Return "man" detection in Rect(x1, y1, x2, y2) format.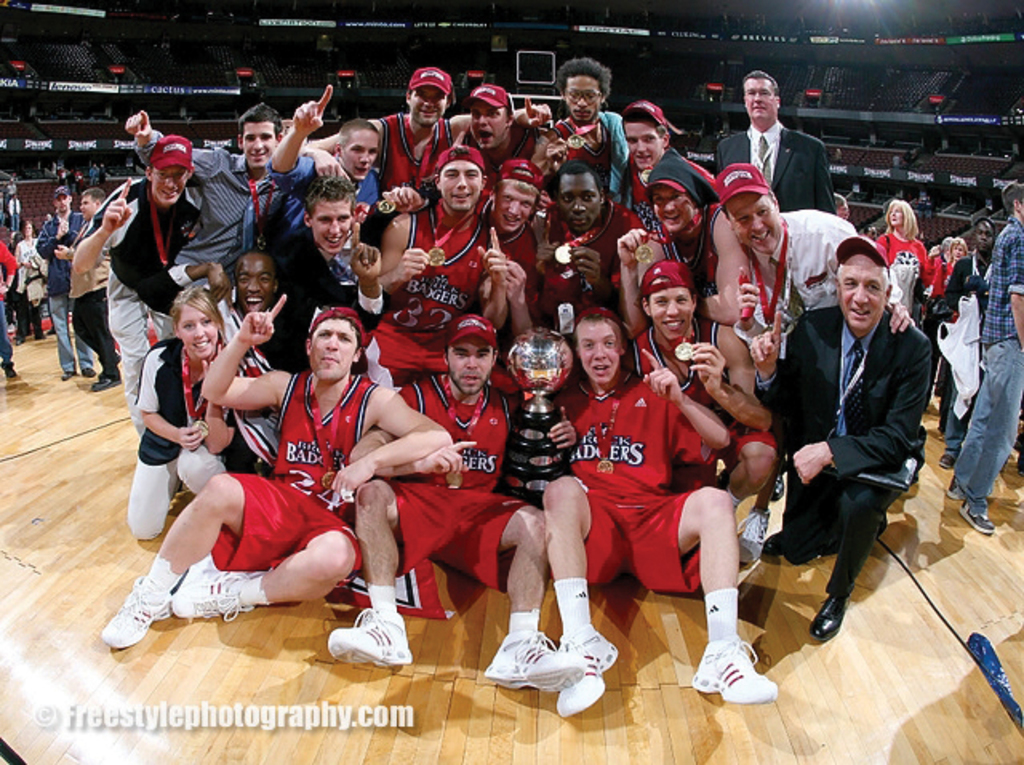
Rect(710, 162, 922, 360).
